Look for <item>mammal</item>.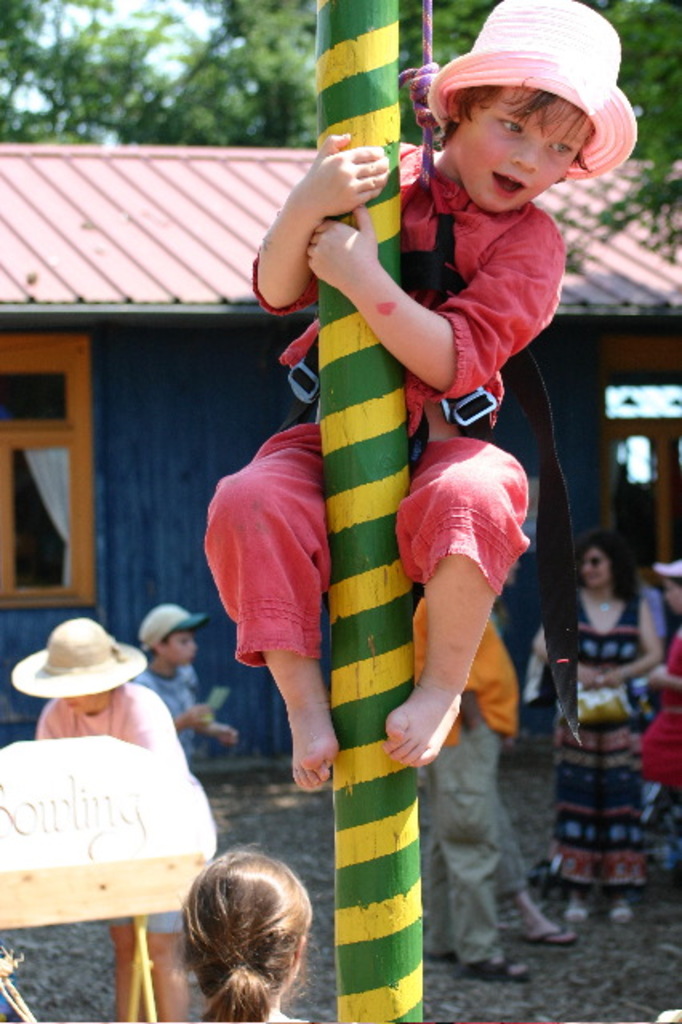
Found: [407, 595, 573, 989].
